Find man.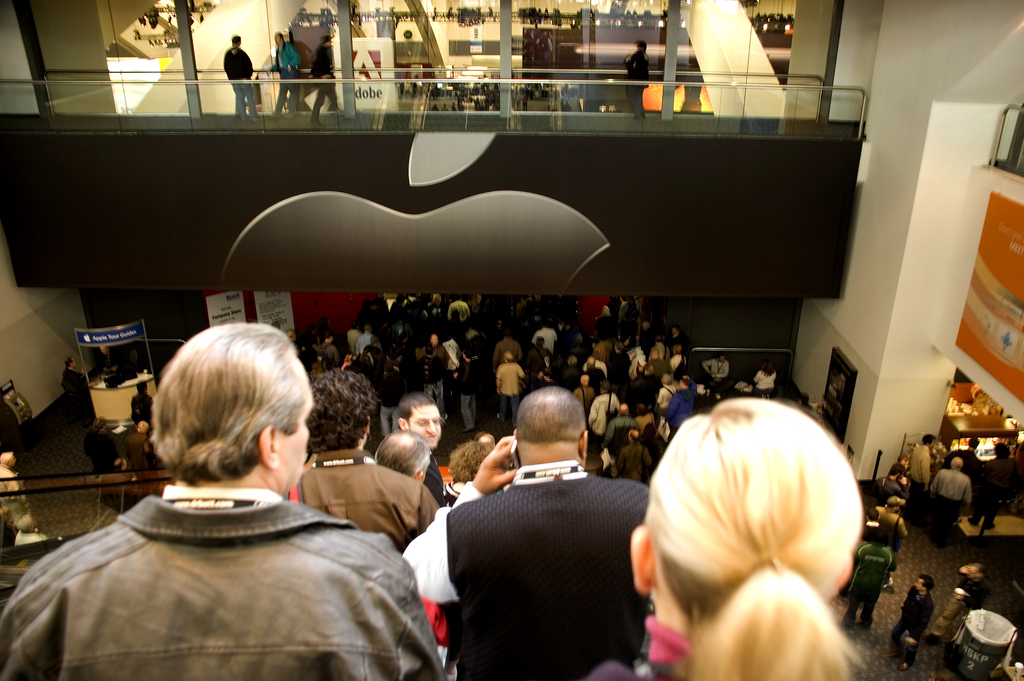
<region>78, 418, 122, 473</region>.
